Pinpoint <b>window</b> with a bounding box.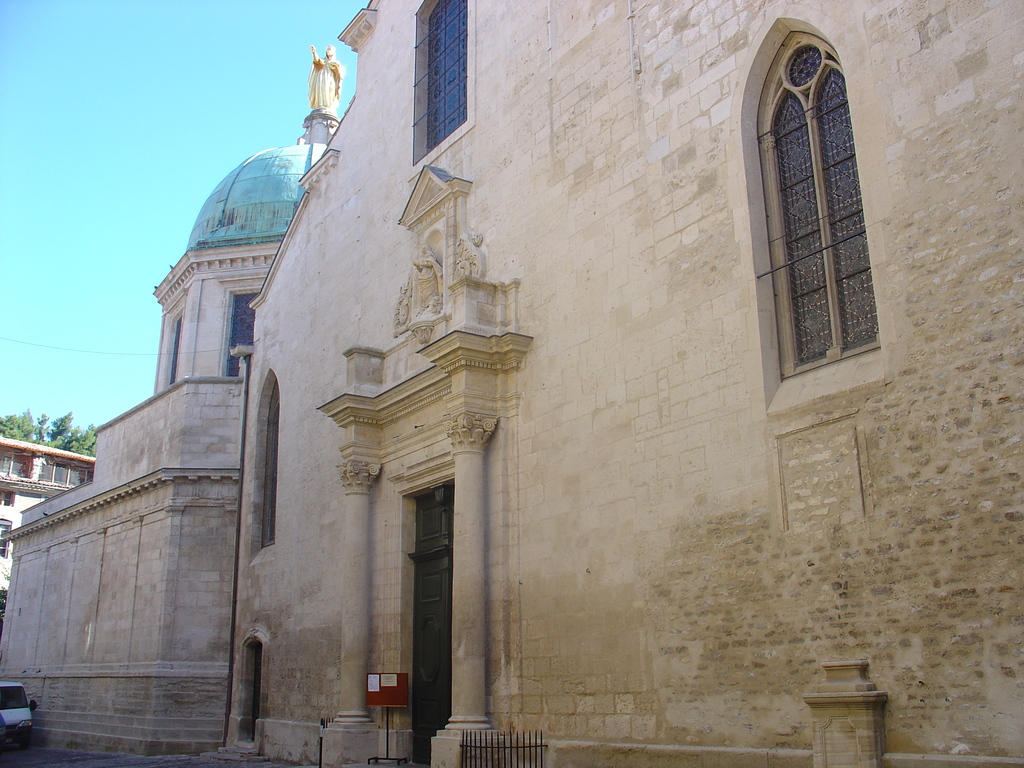
x1=248, y1=367, x2=282, y2=552.
